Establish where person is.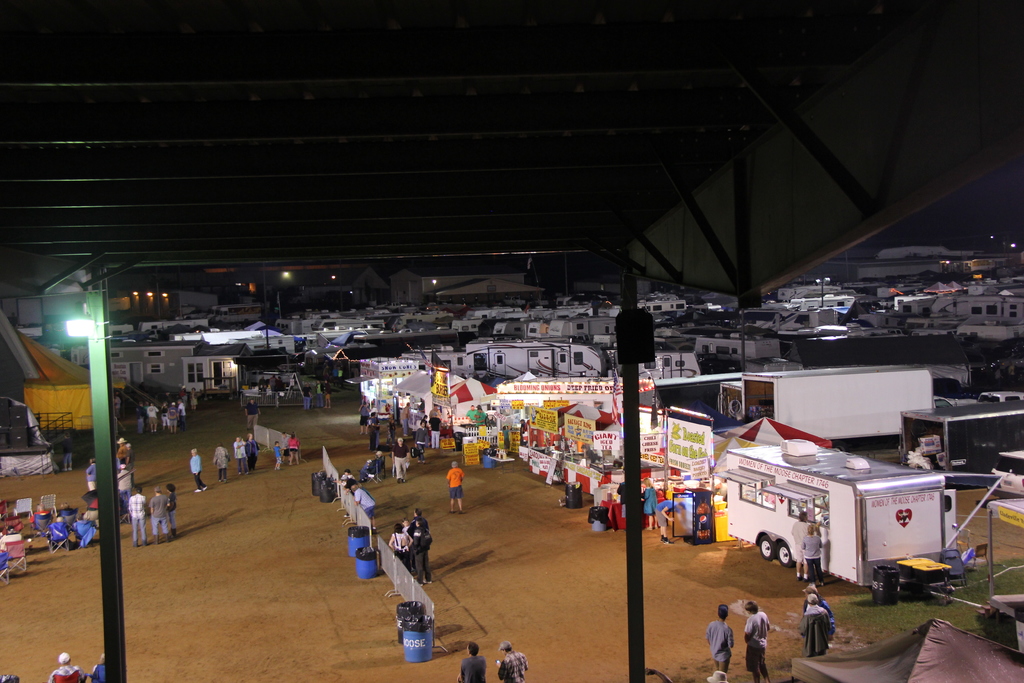
Established at pyautogui.locateOnScreen(86, 454, 96, 493).
